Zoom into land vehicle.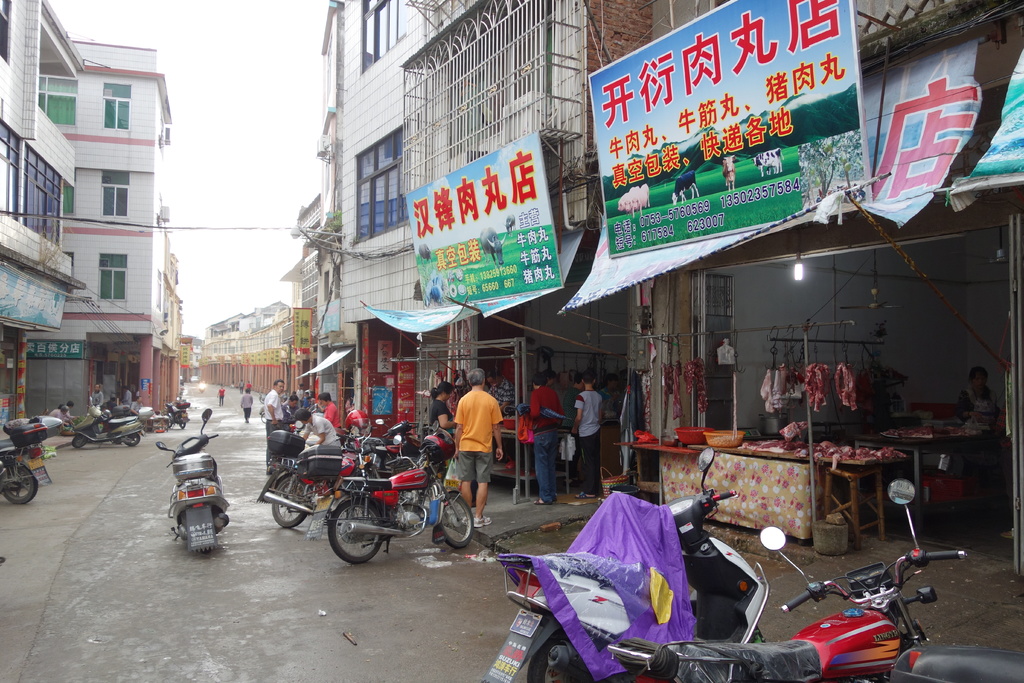
Zoom target: [165, 399, 191, 430].
